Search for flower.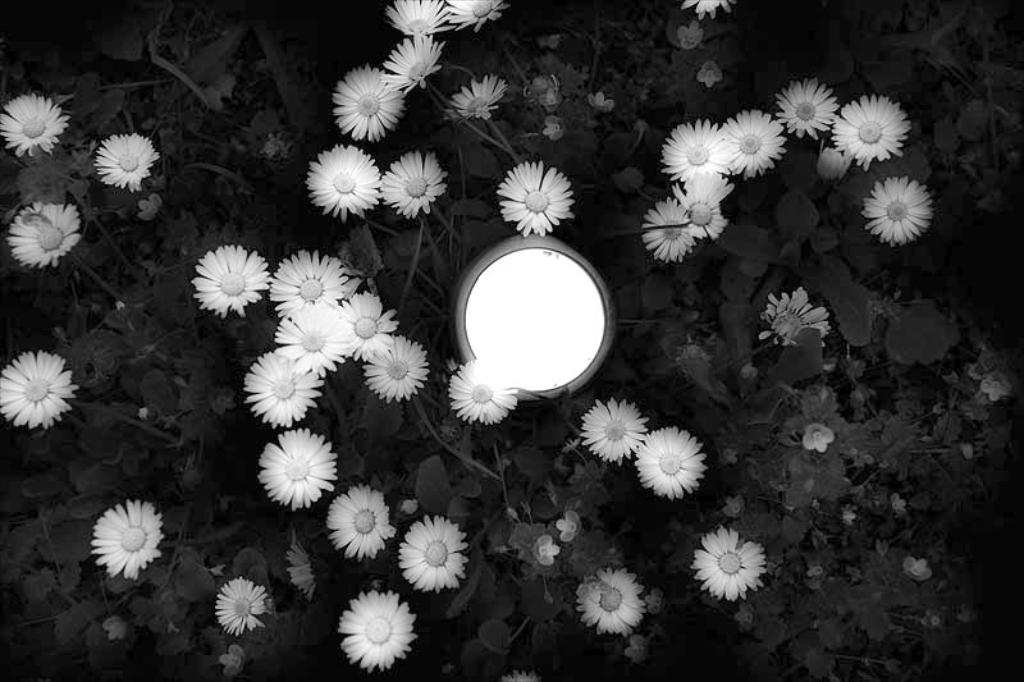
Found at rect(581, 398, 650, 464).
